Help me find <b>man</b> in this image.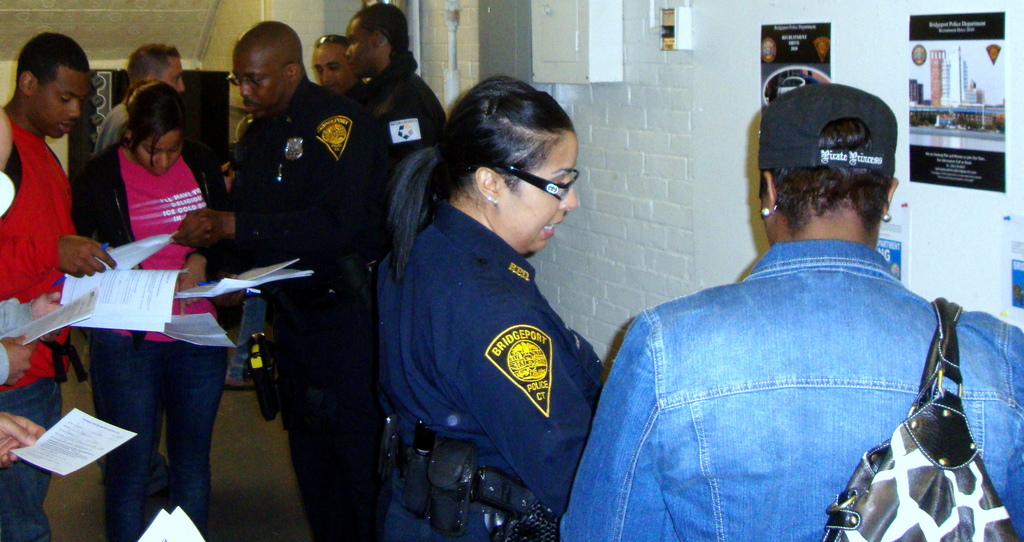
Found it: box(93, 39, 192, 152).
